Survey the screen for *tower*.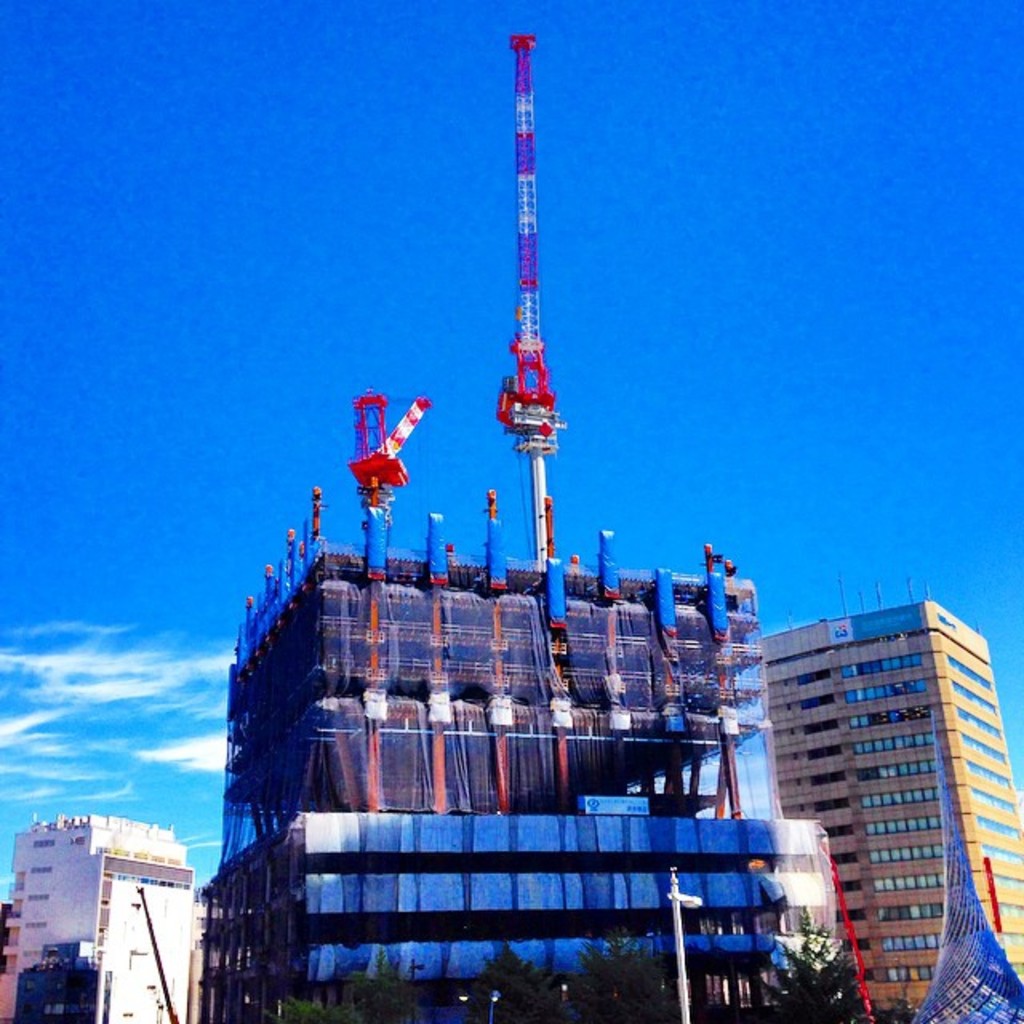
Survey found: pyautogui.locateOnScreen(0, 819, 190, 1022).
